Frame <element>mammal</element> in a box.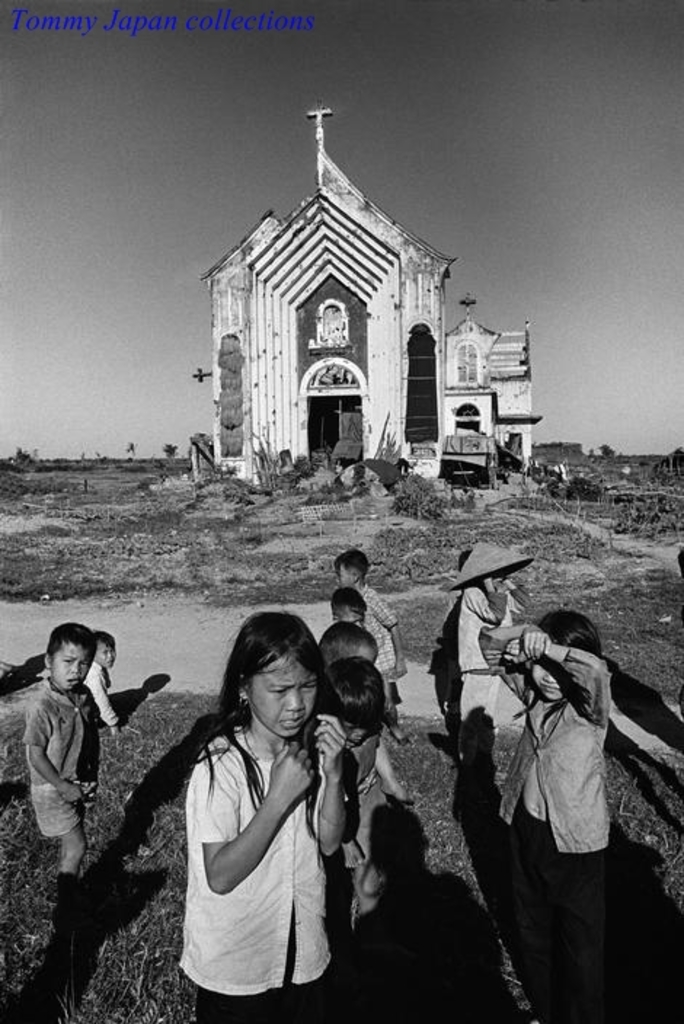
rect(317, 623, 375, 671).
